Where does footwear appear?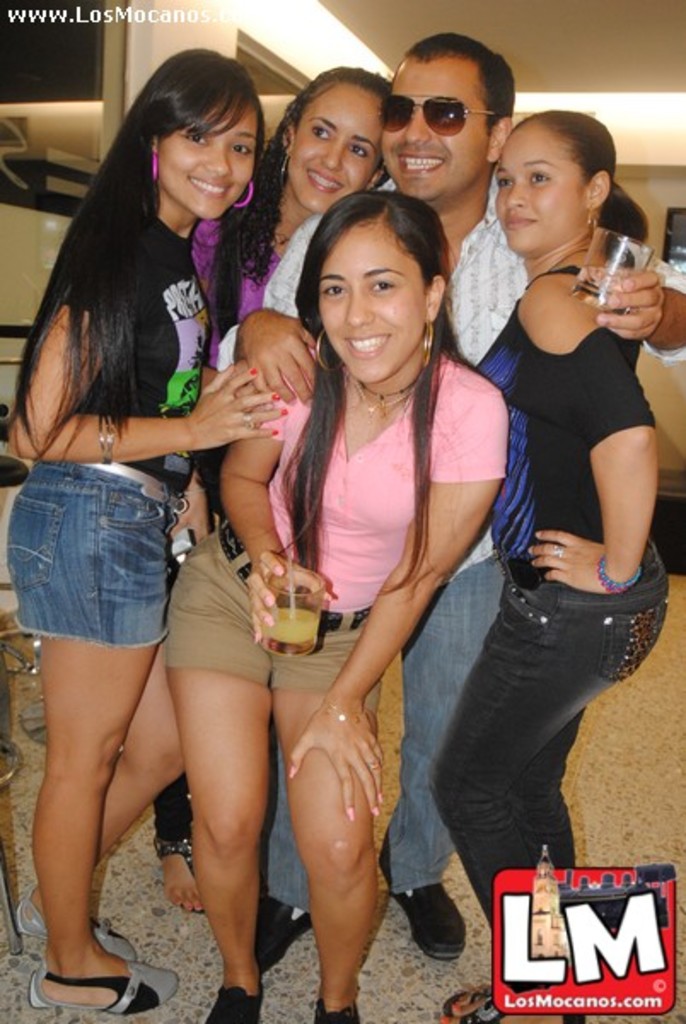
Appears at crop(374, 828, 468, 959).
